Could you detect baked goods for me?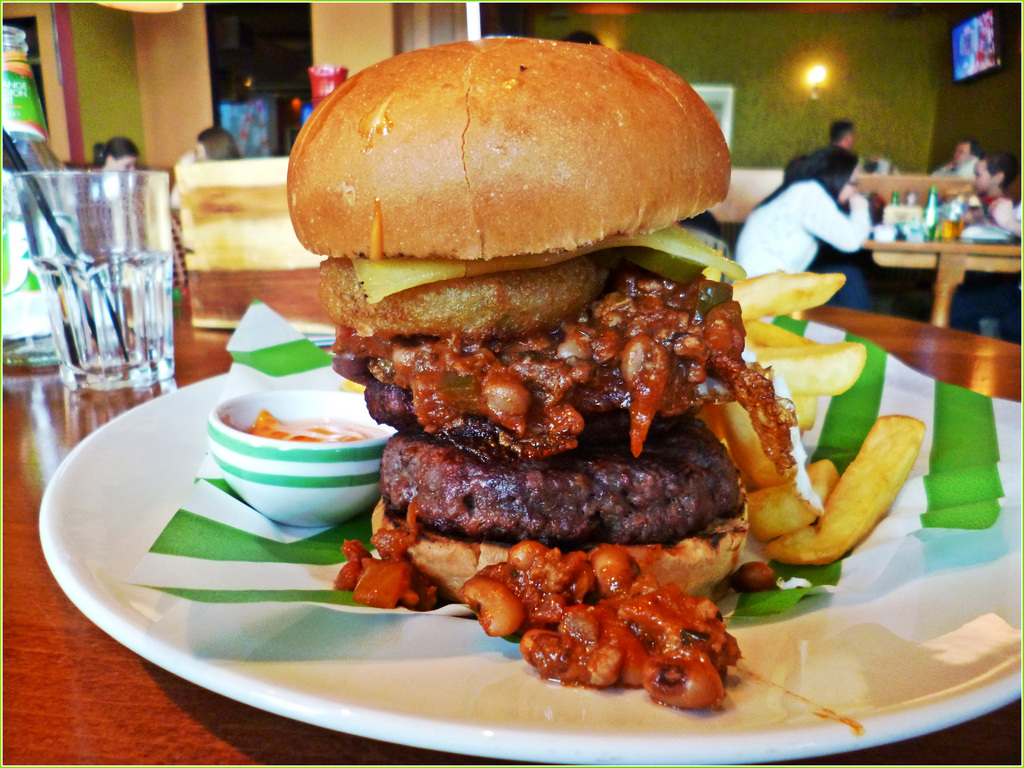
Detection result: x1=284 y1=33 x2=751 y2=601.
